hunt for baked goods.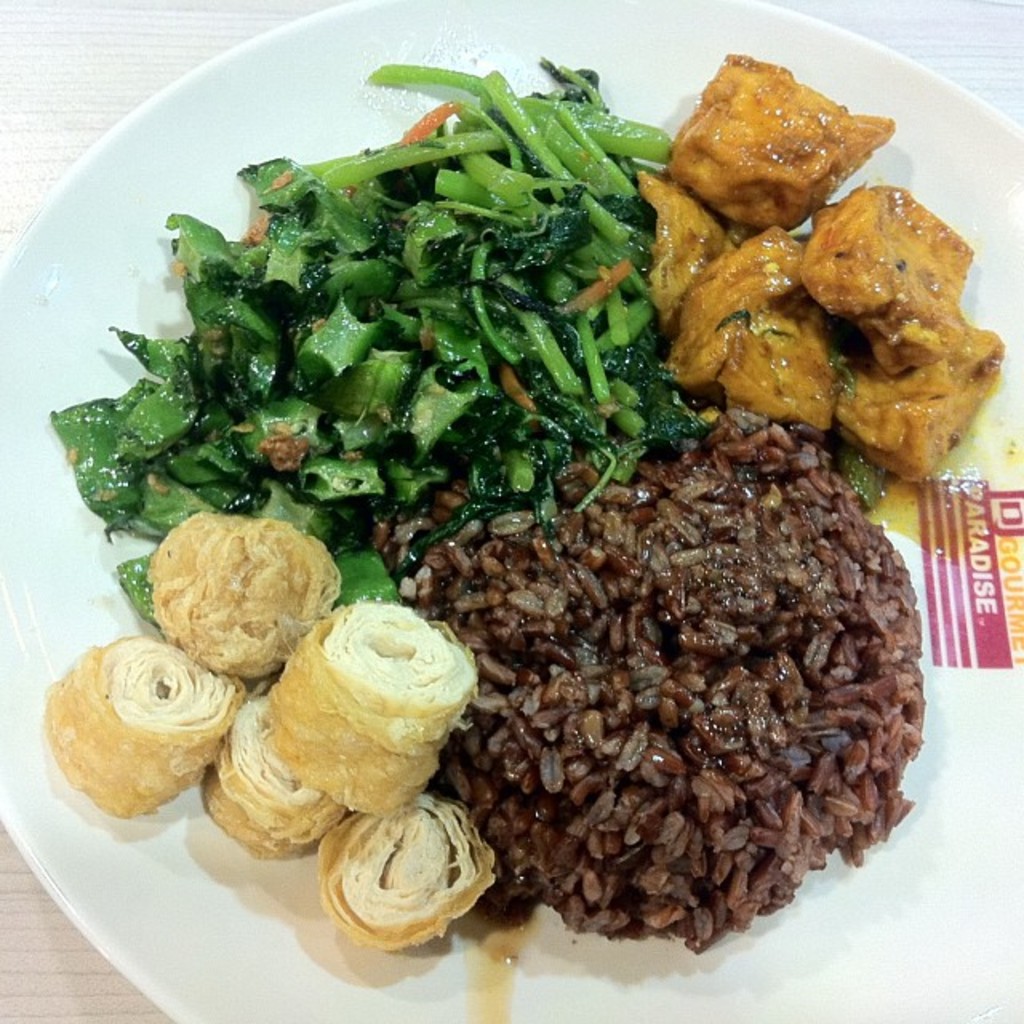
Hunted down at region(32, 632, 248, 818).
